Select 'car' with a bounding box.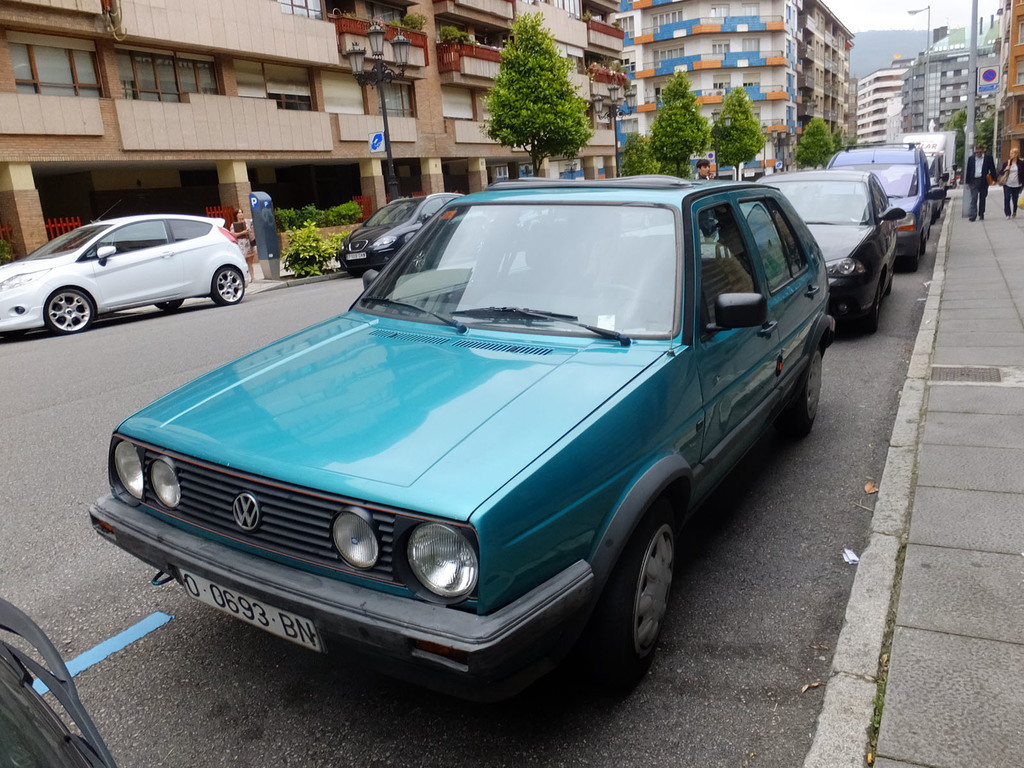
box=[0, 202, 249, 336].
